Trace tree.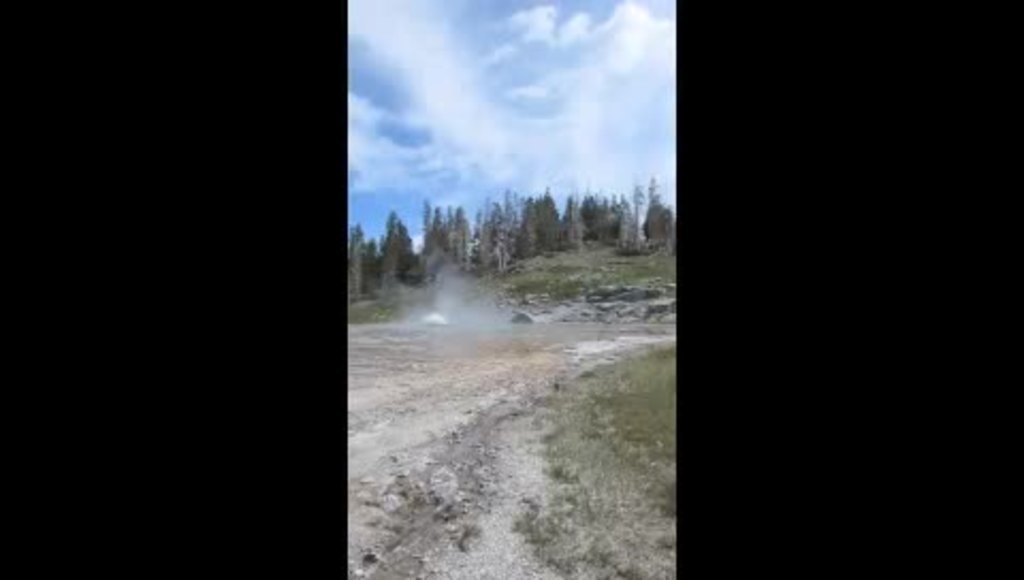
Traced to [416, 203, 439, 258].
